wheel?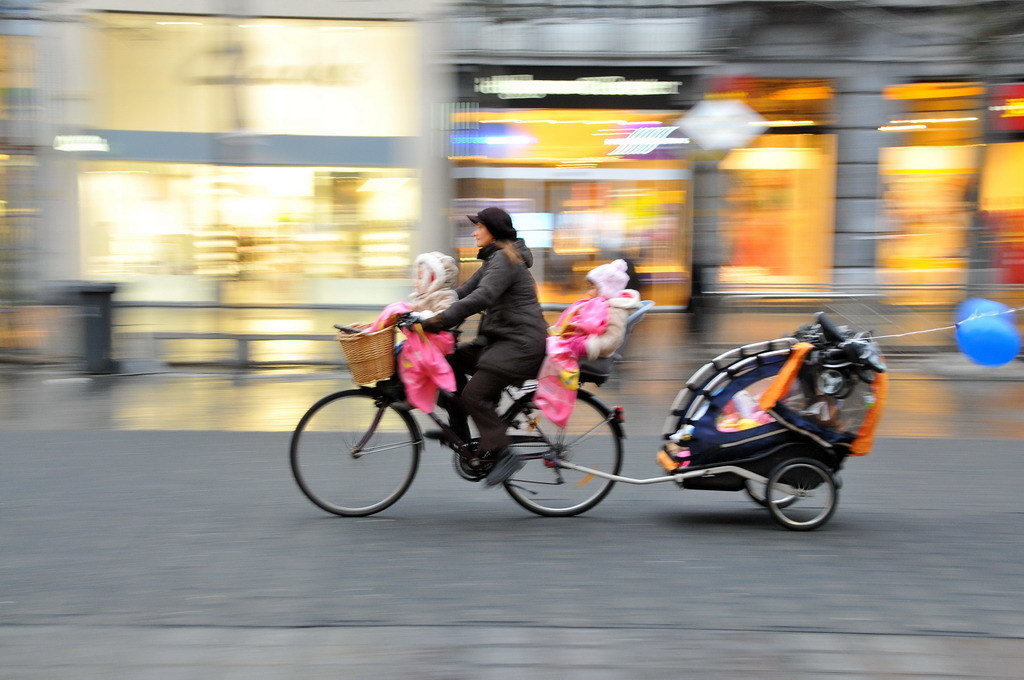
[291,389,418,519]
